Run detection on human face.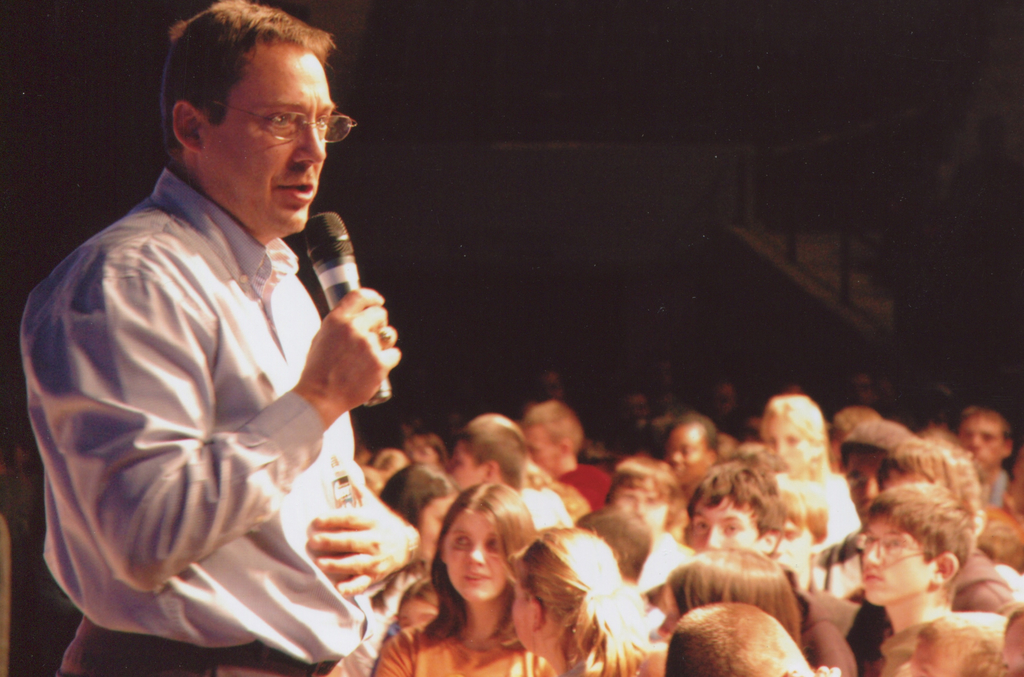
Result: (x1=859, y1=515, x2=924, y2=605).
